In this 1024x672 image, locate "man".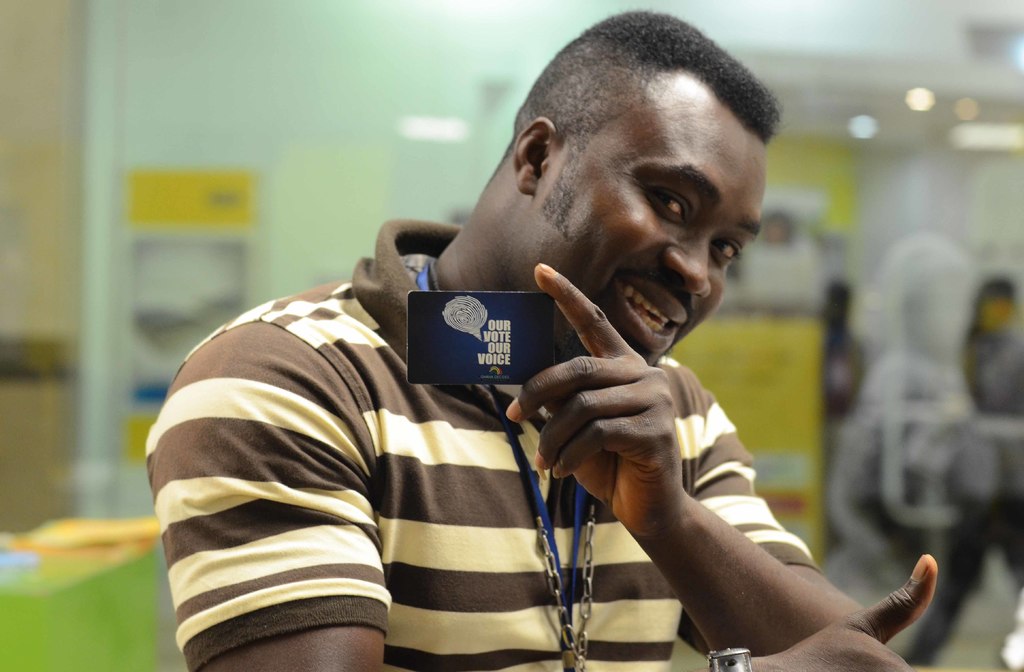
Bounding box: (146,8,933,671).
